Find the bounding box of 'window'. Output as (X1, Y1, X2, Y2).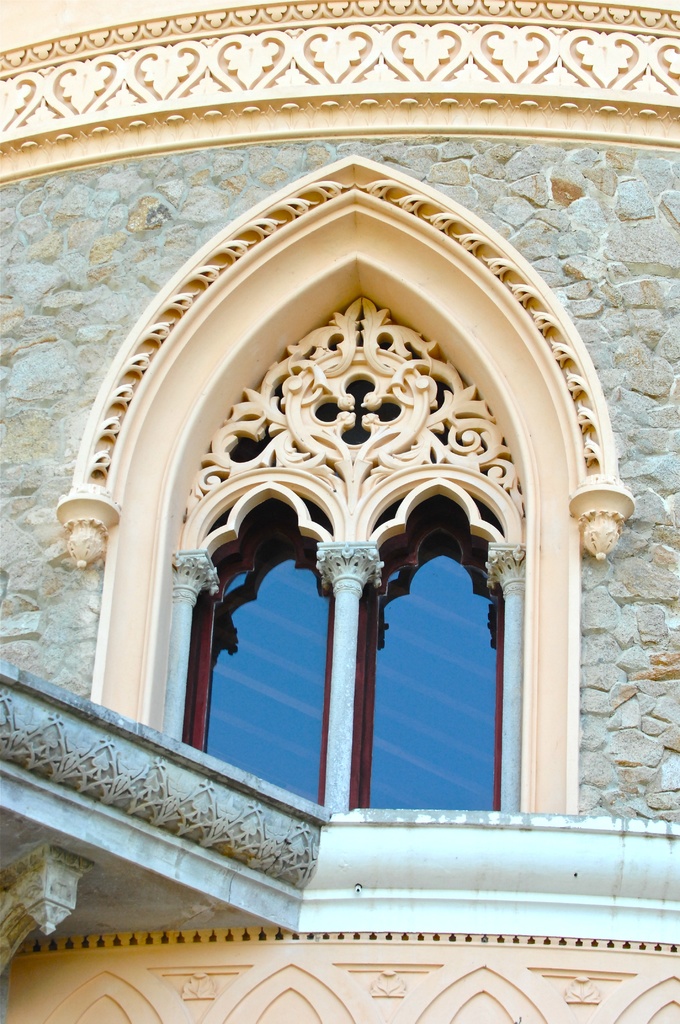
(131, 470, 522, 838).
